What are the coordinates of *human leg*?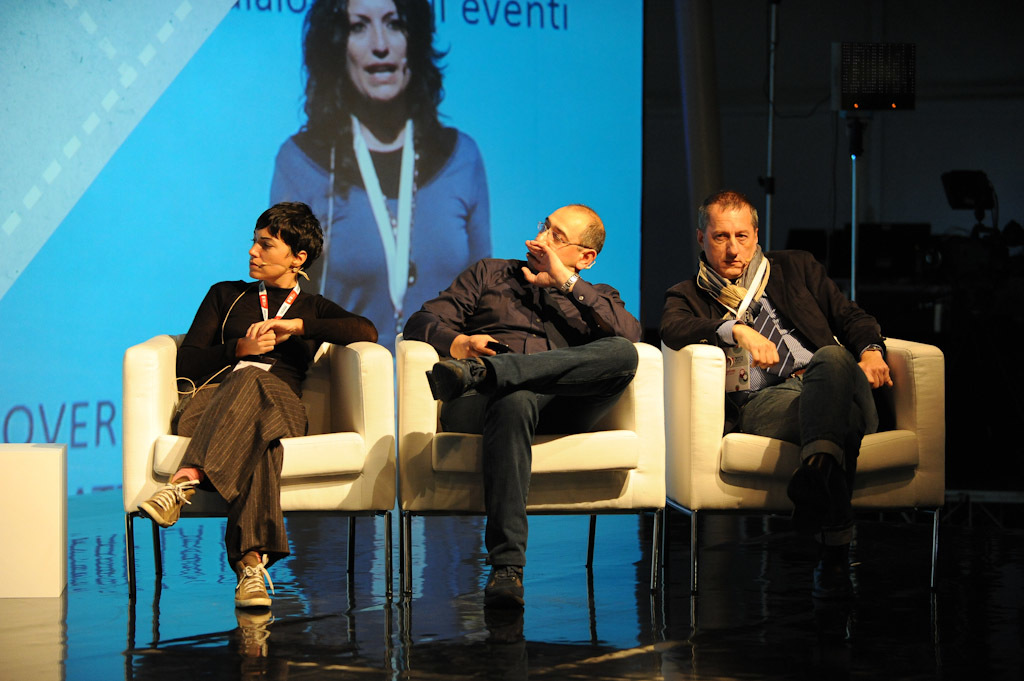
<region>178, 392, 285, 597</region>.
